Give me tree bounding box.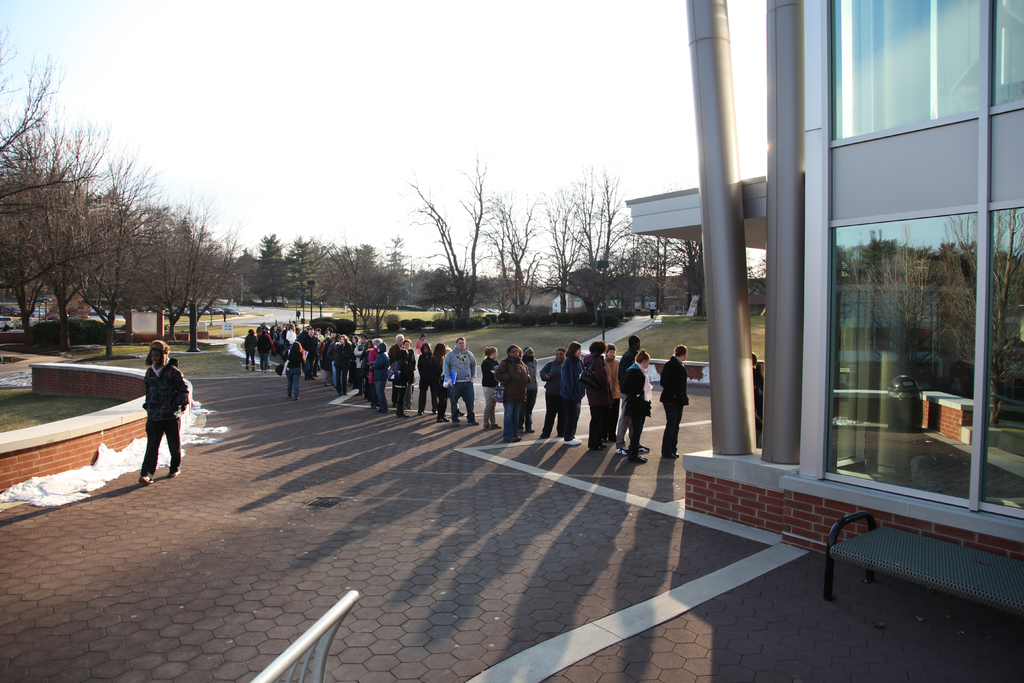
bbox(677, 236, 714, 329).
